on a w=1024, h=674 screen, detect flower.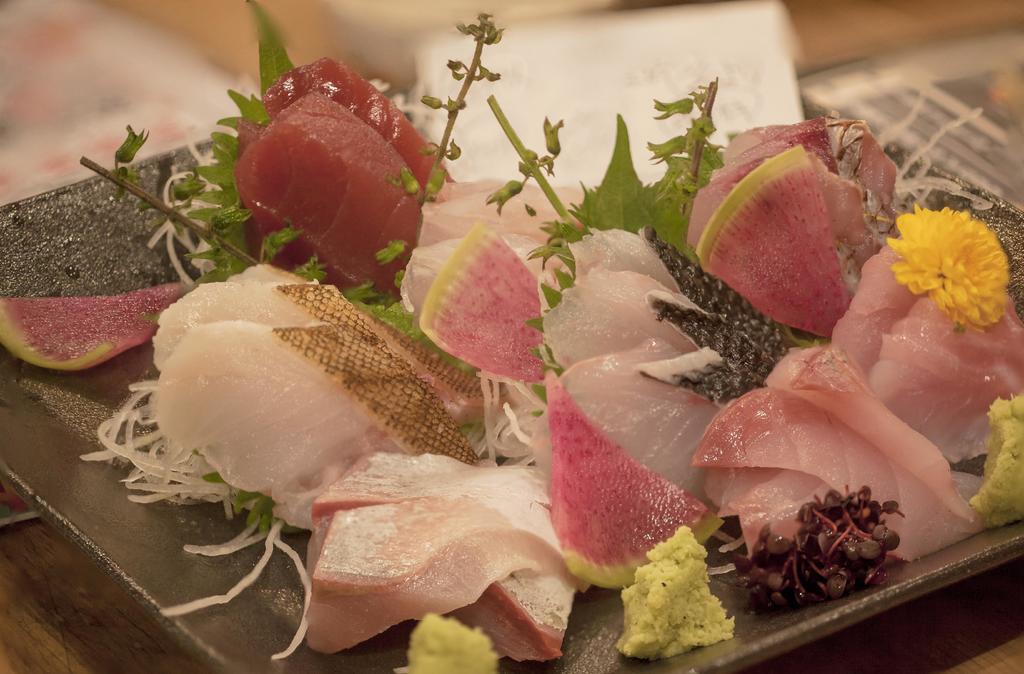
[880,192,1007,329].
